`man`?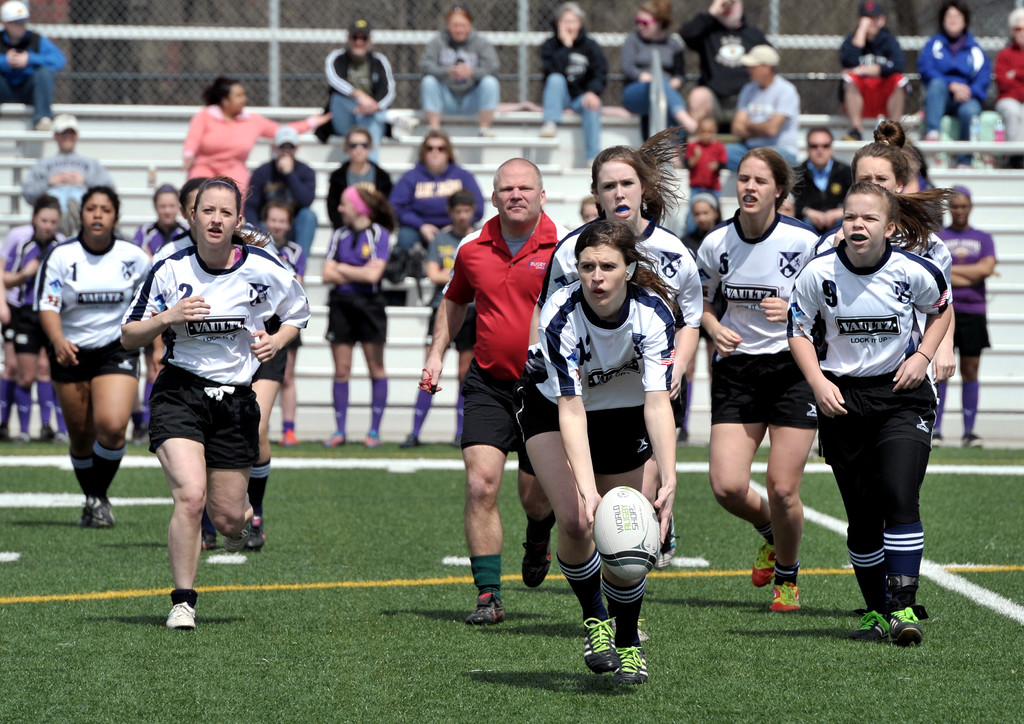
675/0/769/137
